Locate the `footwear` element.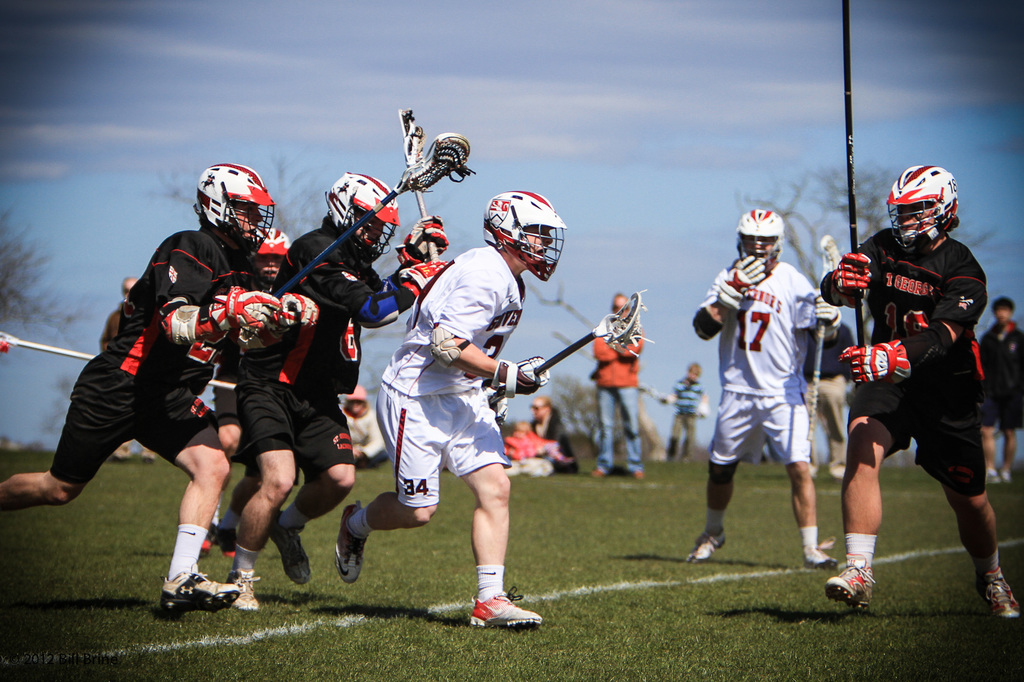
Element bbox: <box>268,515,315,586</box>.
